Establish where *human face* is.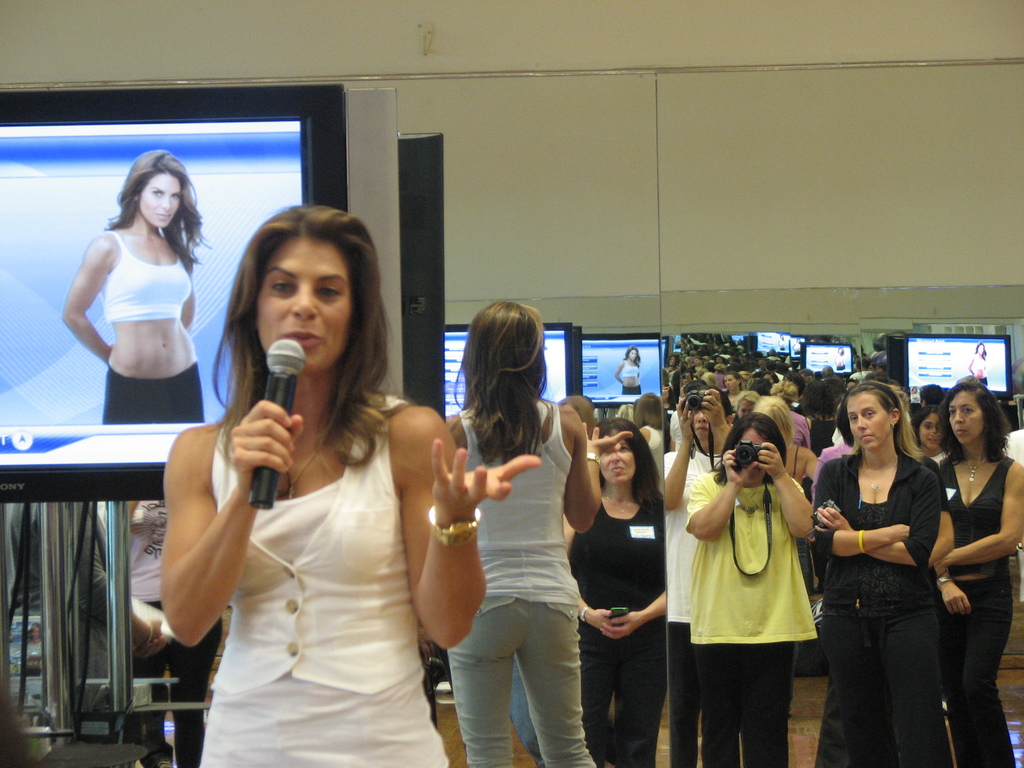
Established at rect(140, 173, 180, 227).
